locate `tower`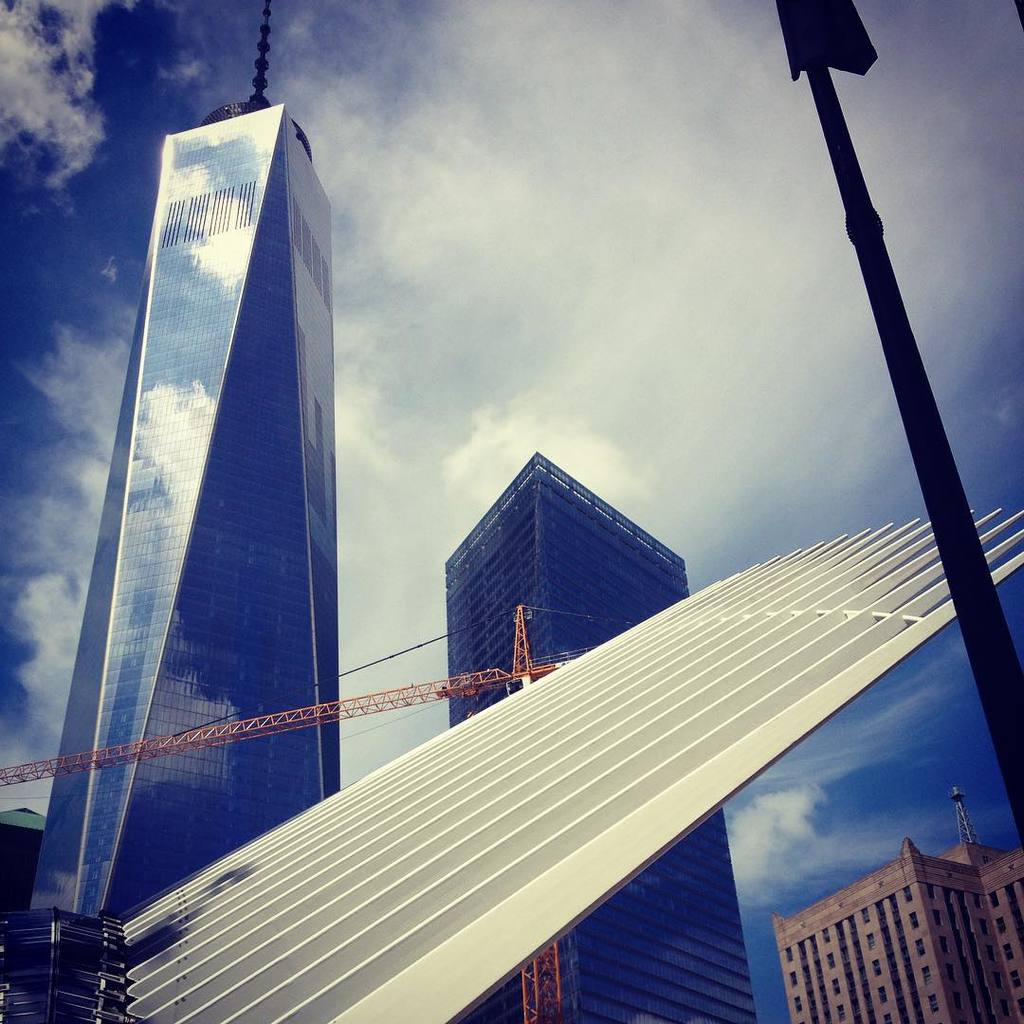
(x1=46, y1=0, x2=369, y2=997)
